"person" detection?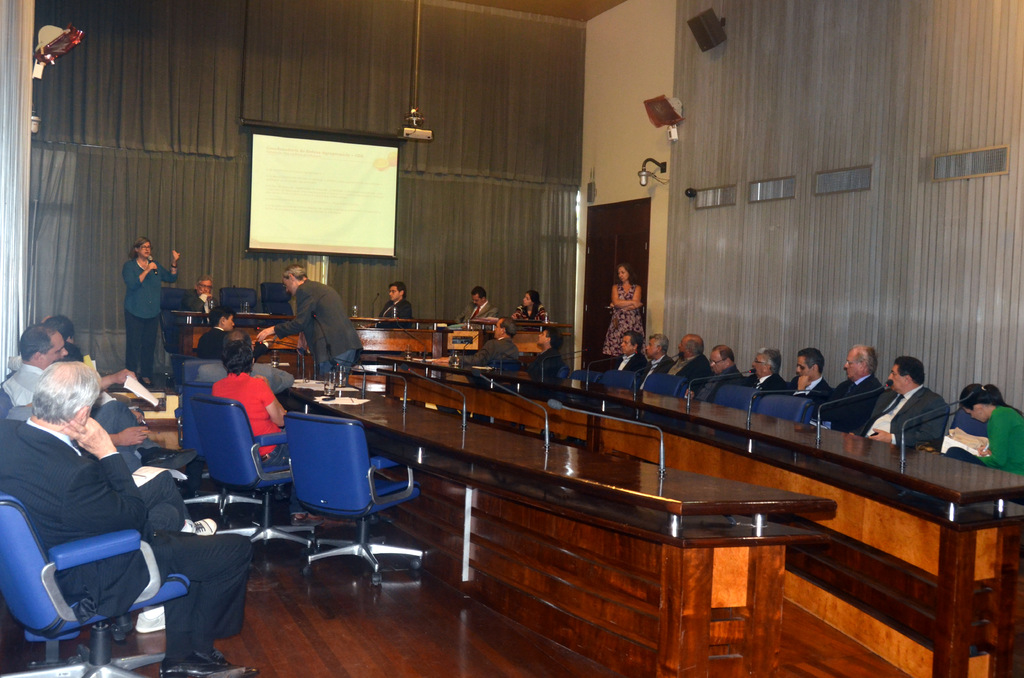
(262, 262, 363, 385)
